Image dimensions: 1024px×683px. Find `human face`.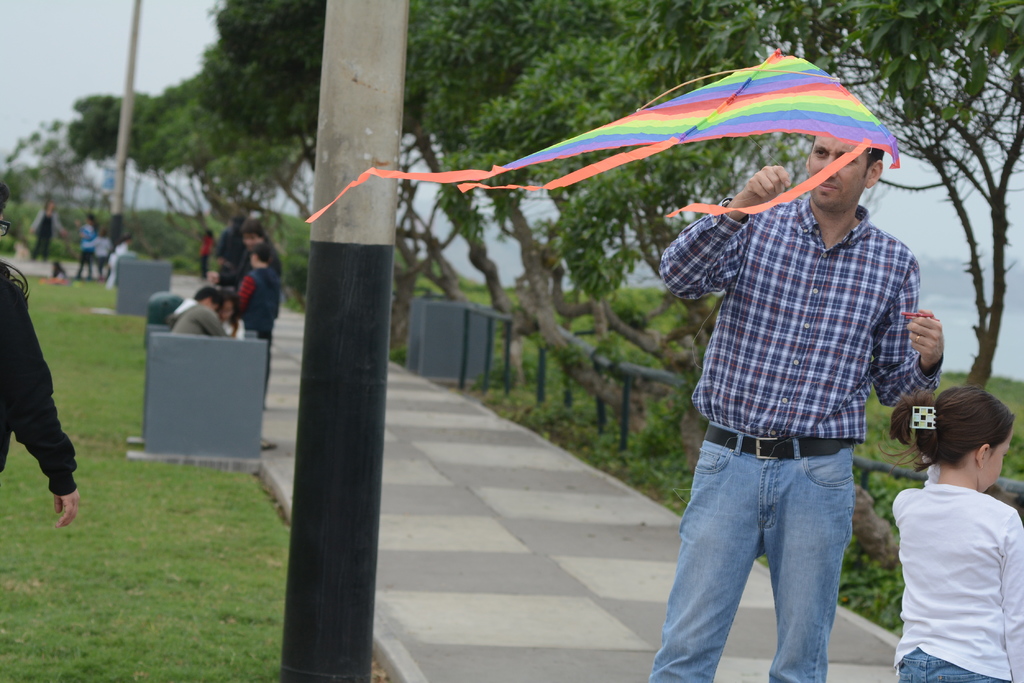
box=[988, 414, 1016, 488].
